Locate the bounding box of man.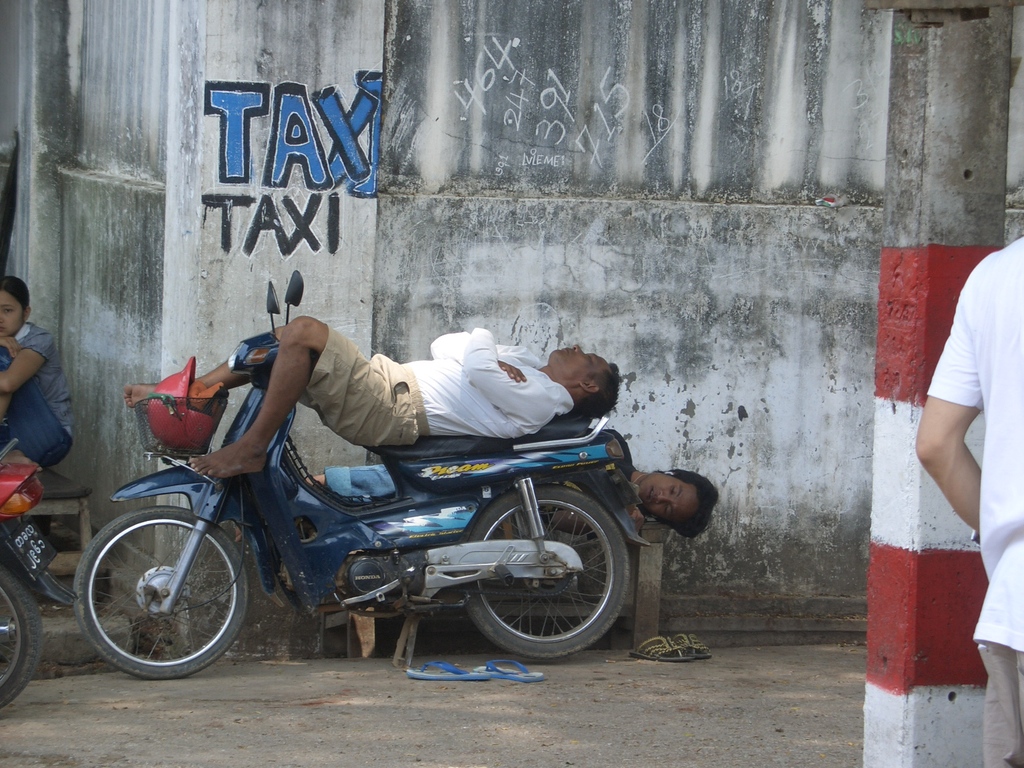
Bounding box: pyautogui.locateOnScreen(194, 316, 622, 479).
